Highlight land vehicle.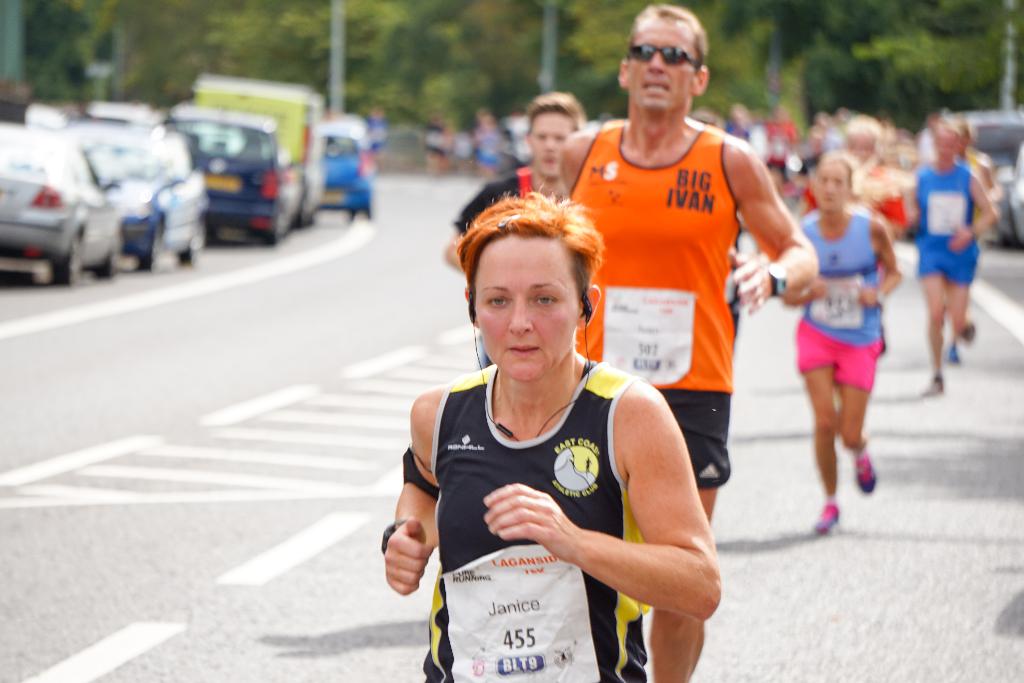
Highlighted region: box(323, 115, 374, 224).
